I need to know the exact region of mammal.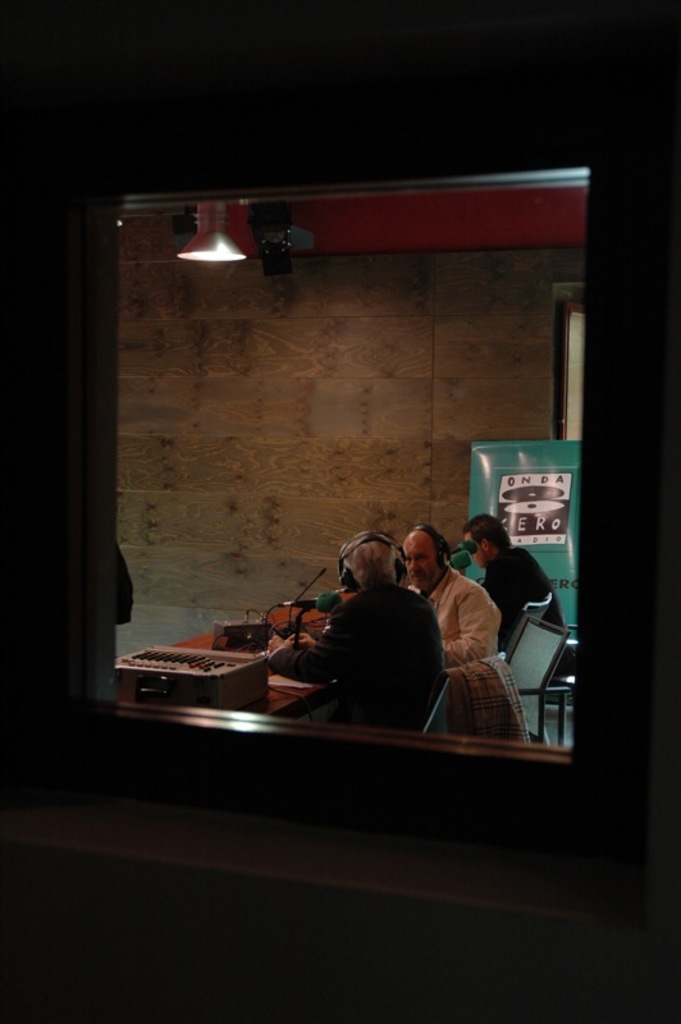
Region: <region>270, 534, 448, 741</region>.
